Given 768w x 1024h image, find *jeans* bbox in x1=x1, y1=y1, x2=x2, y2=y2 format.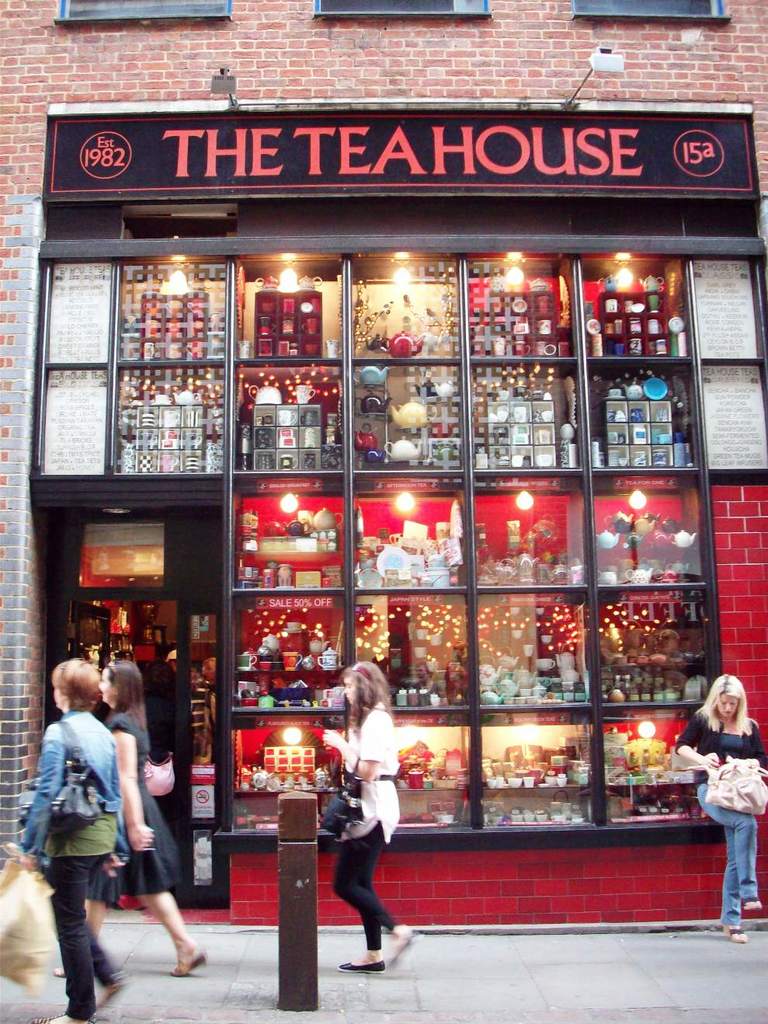
x1=24, y1=839, x2=149, y2=1008.
